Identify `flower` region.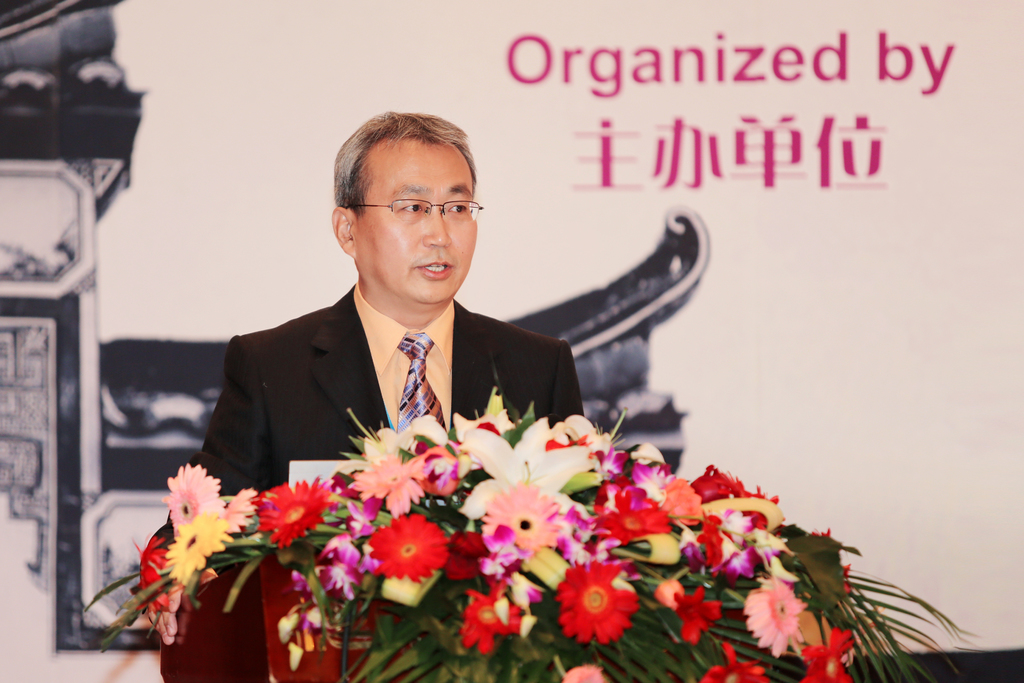
Region: BBox(163, 509, 235, 582).
